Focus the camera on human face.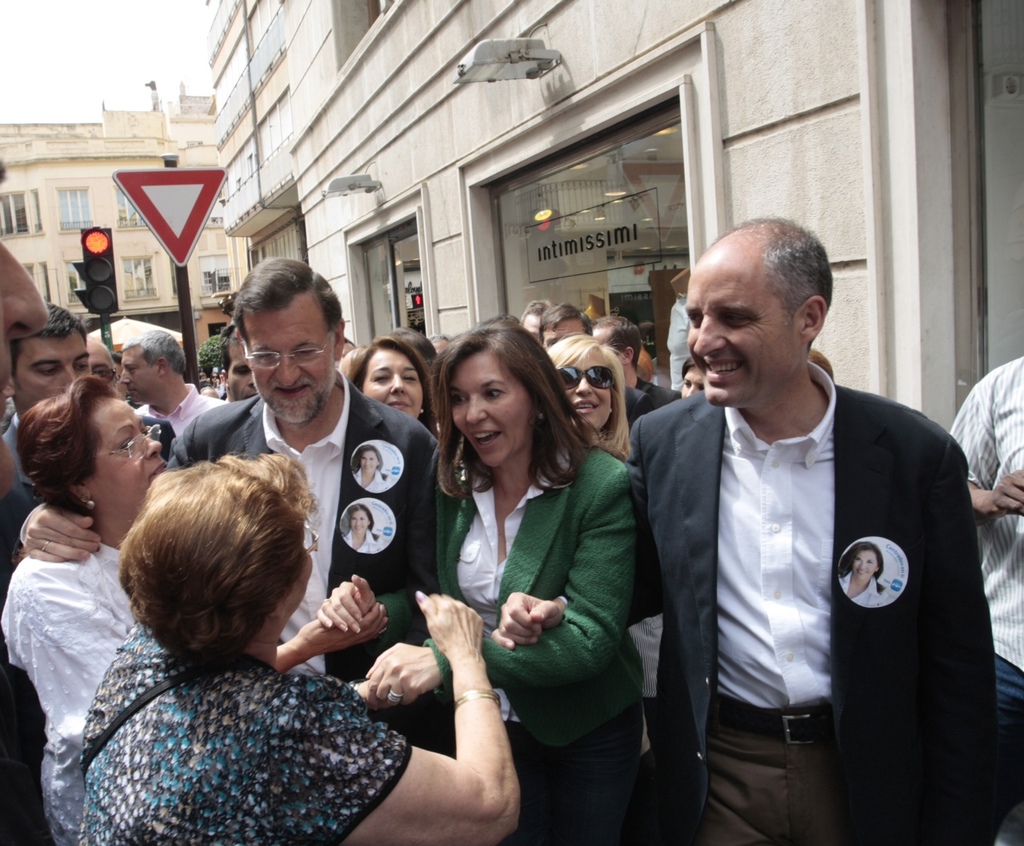
Focus region: l=227, t=342, r=251, b=399.
